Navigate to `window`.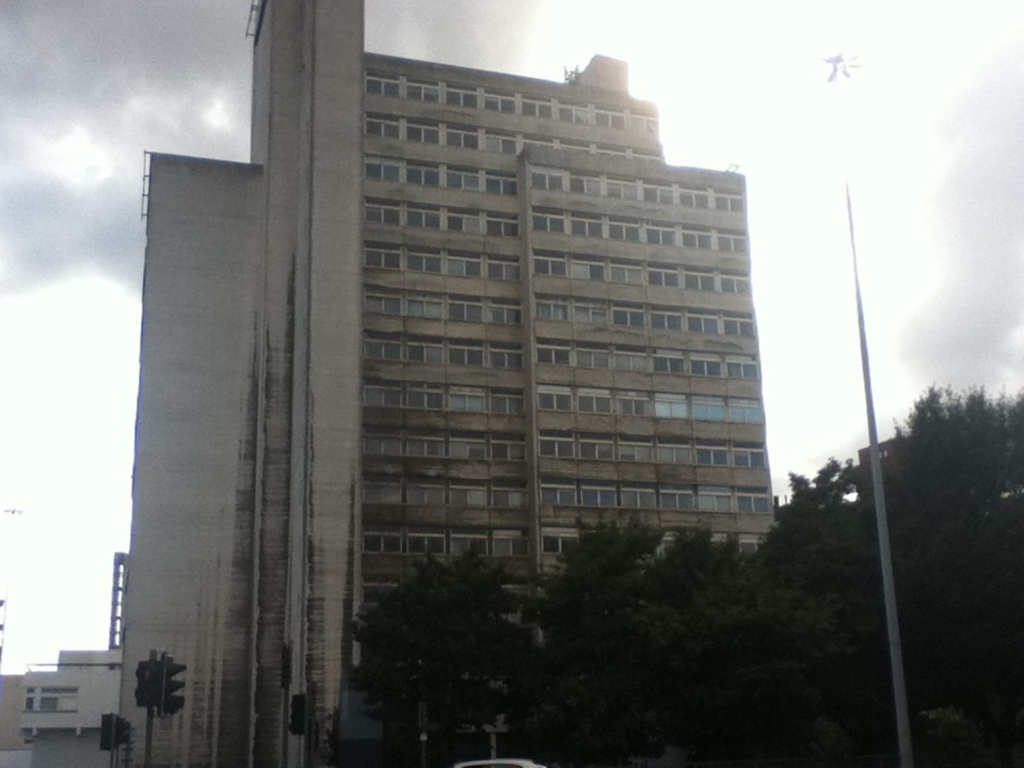
Navigation target: BBox(690, 317, 718, 332).
